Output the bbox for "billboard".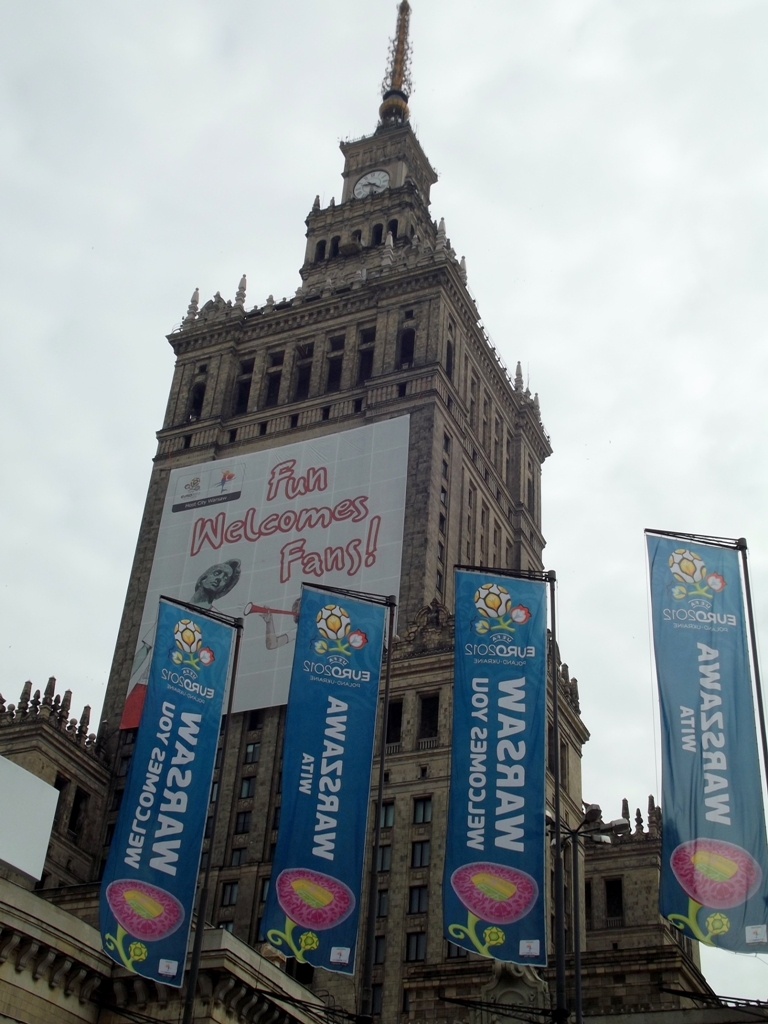
<box>82,604,229,994</box>.
